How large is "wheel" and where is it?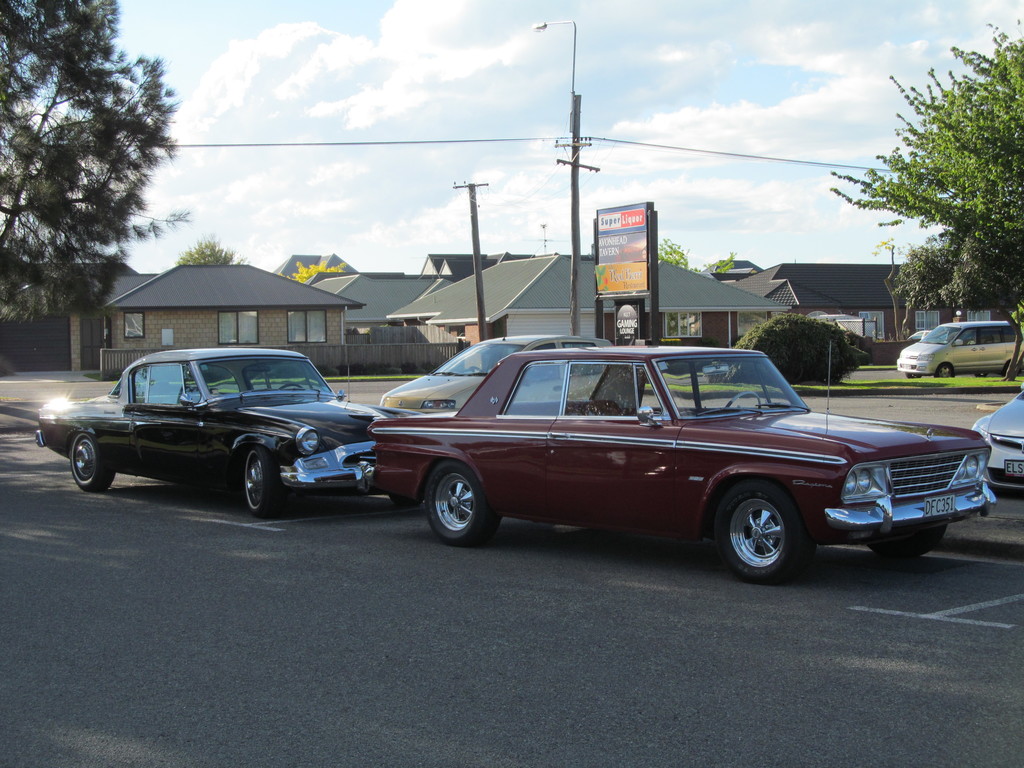
Bounding box: region(724, 497, 812, 578).
